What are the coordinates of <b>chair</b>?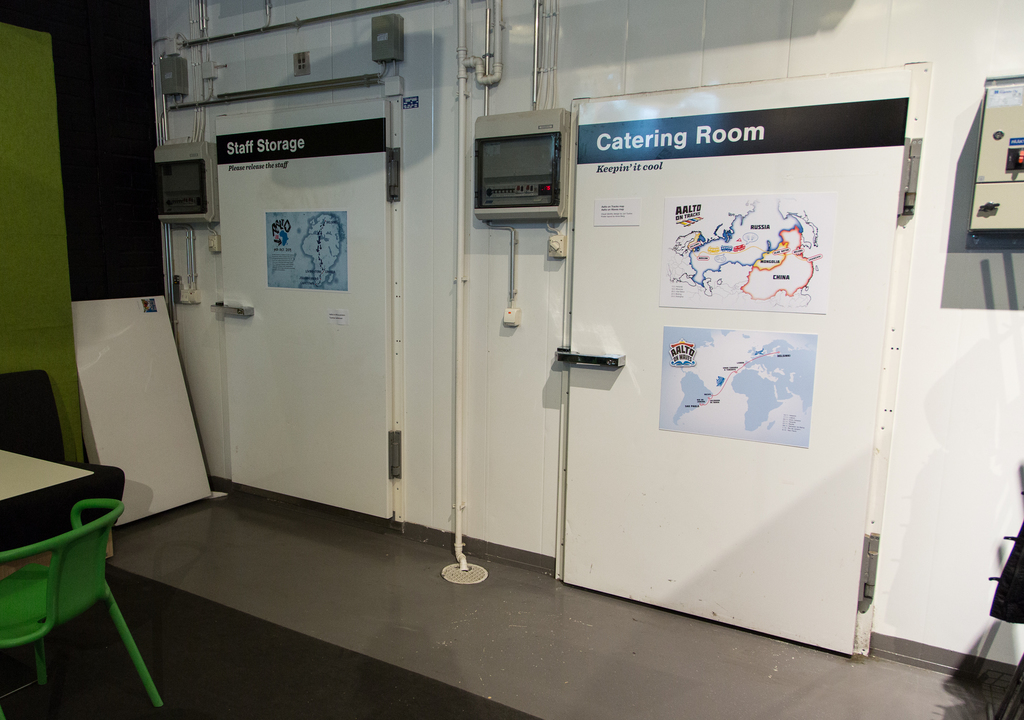
locate(0, 493, 168, 719).
